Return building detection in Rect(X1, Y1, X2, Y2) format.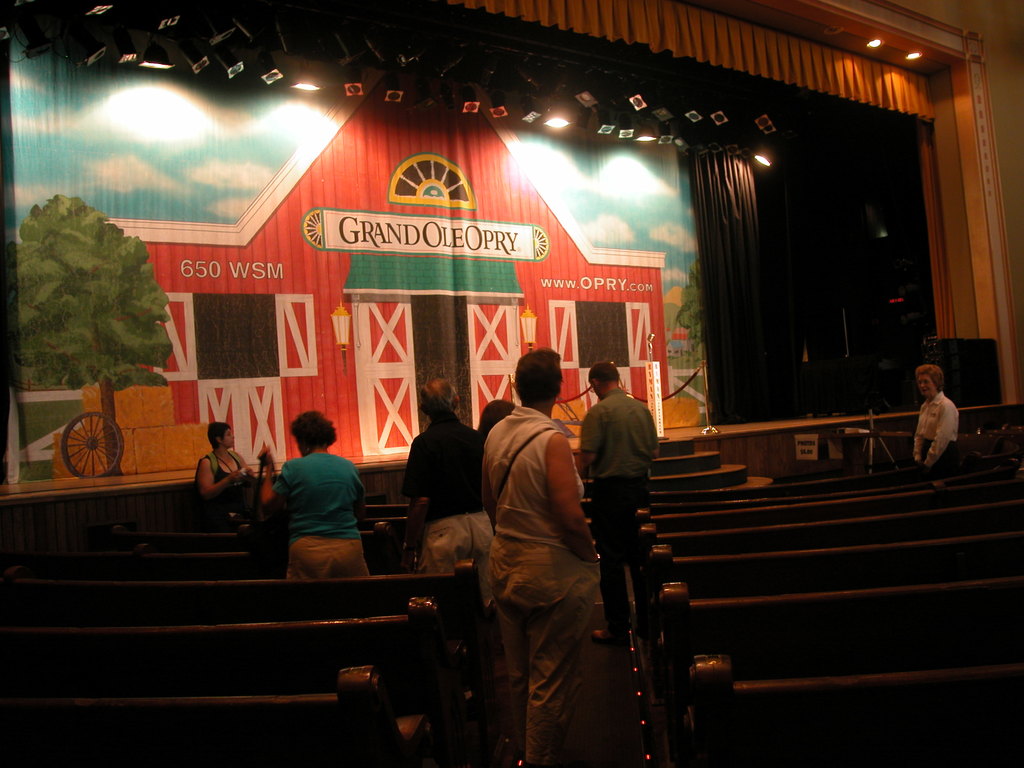
Rect(0, 0, 1023, 767).
